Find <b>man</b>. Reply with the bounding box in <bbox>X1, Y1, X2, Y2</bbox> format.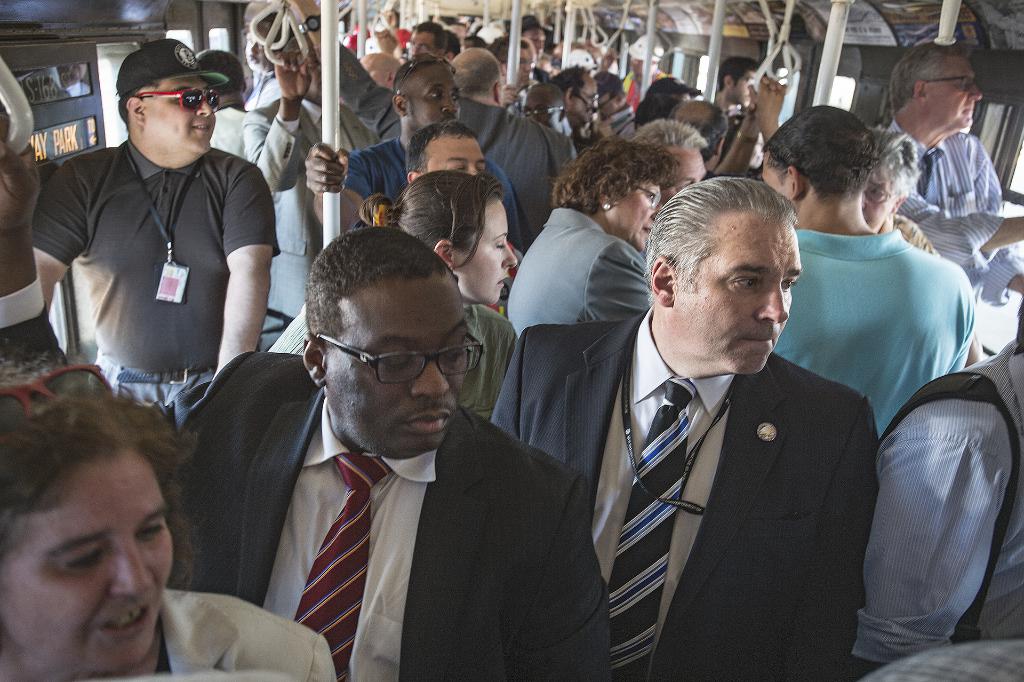
<bbox>852, 305, 1023, 672</bbox>.
